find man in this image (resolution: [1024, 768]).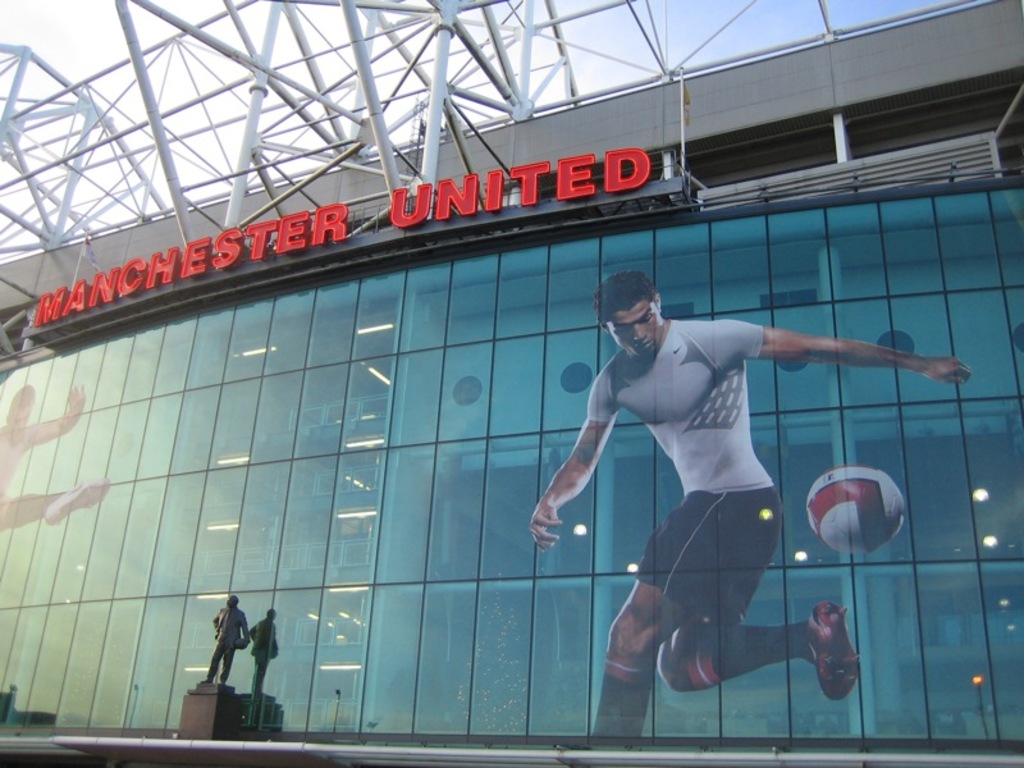
<bbox>526, 273, 969, 742</bbox>.
